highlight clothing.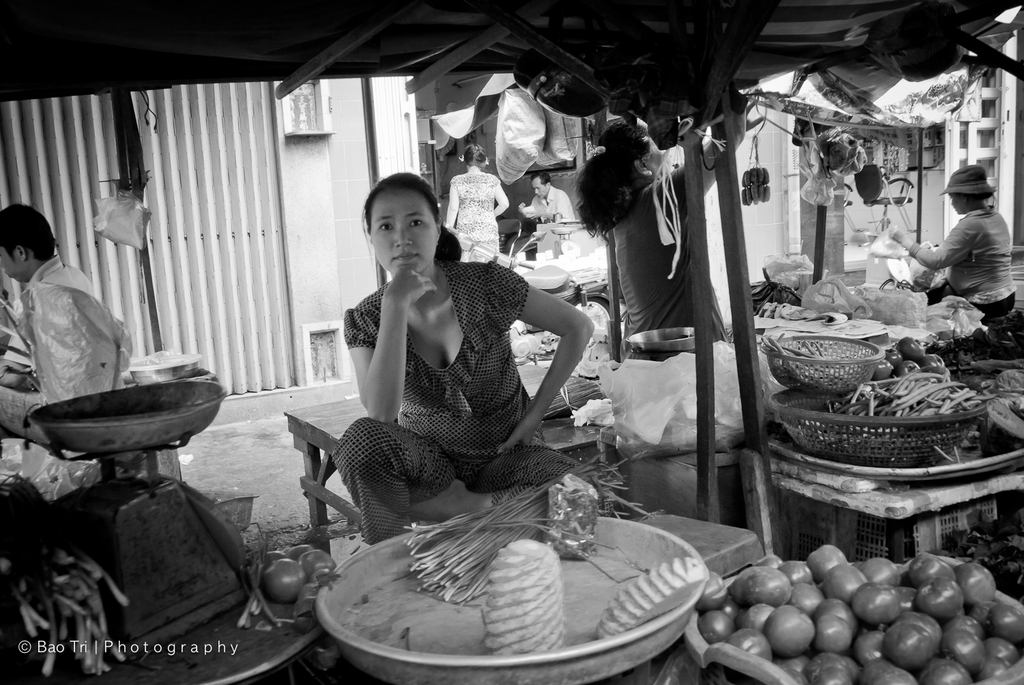
Highlighted region: select_region(334, 254, 590, 486).
